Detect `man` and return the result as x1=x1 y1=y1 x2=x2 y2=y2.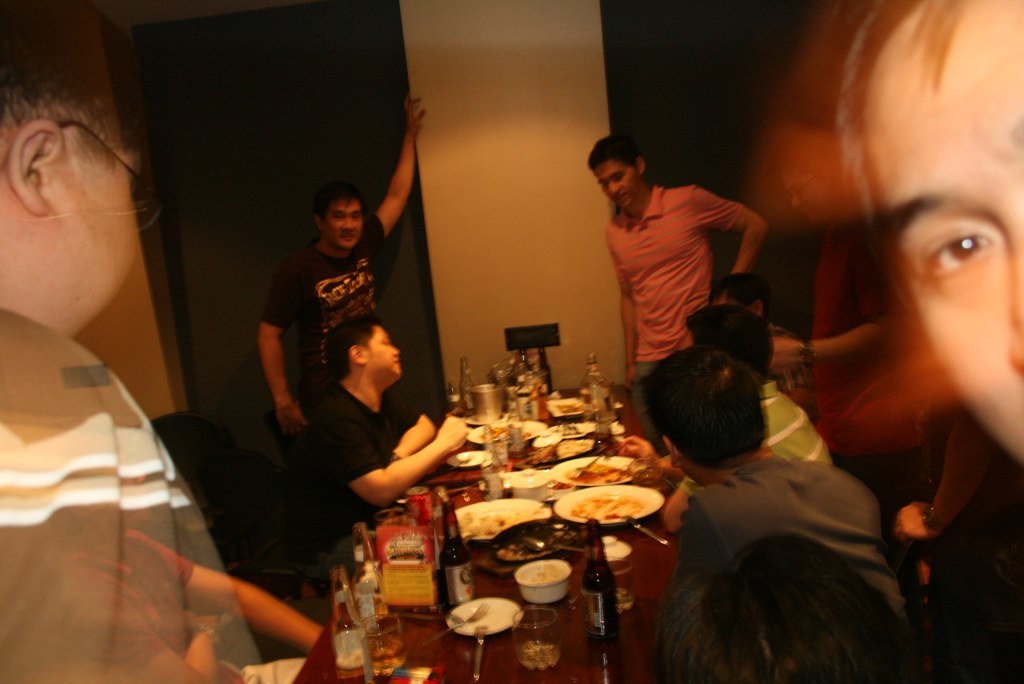
x1=828 y1=0 x2=1023 y2=486.
